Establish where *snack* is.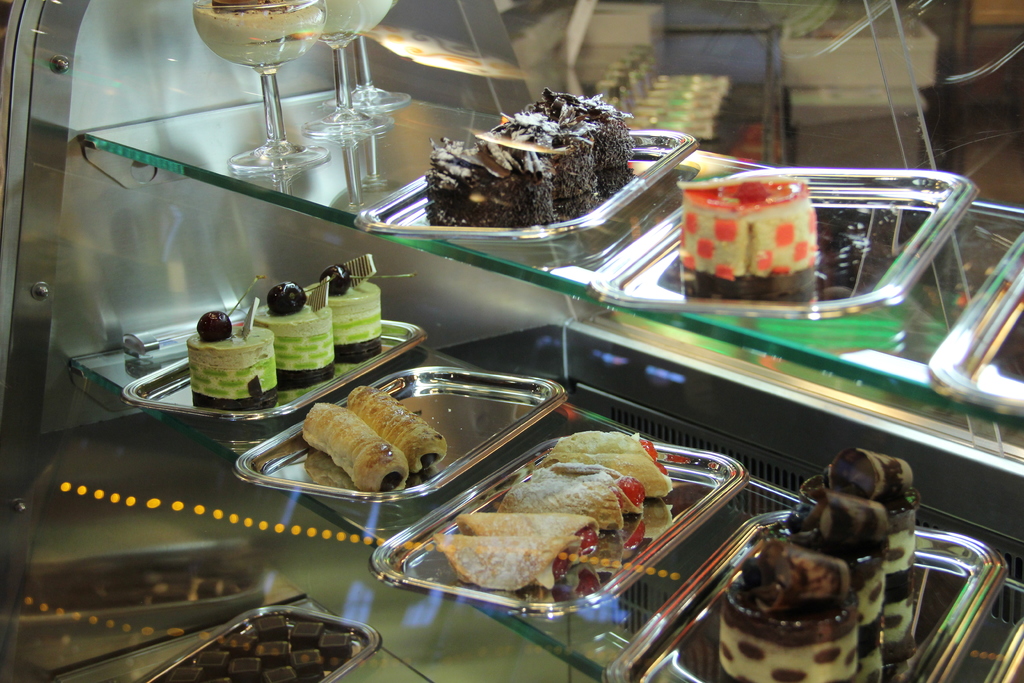
Established at Rect(346, 383, 449, 469).
